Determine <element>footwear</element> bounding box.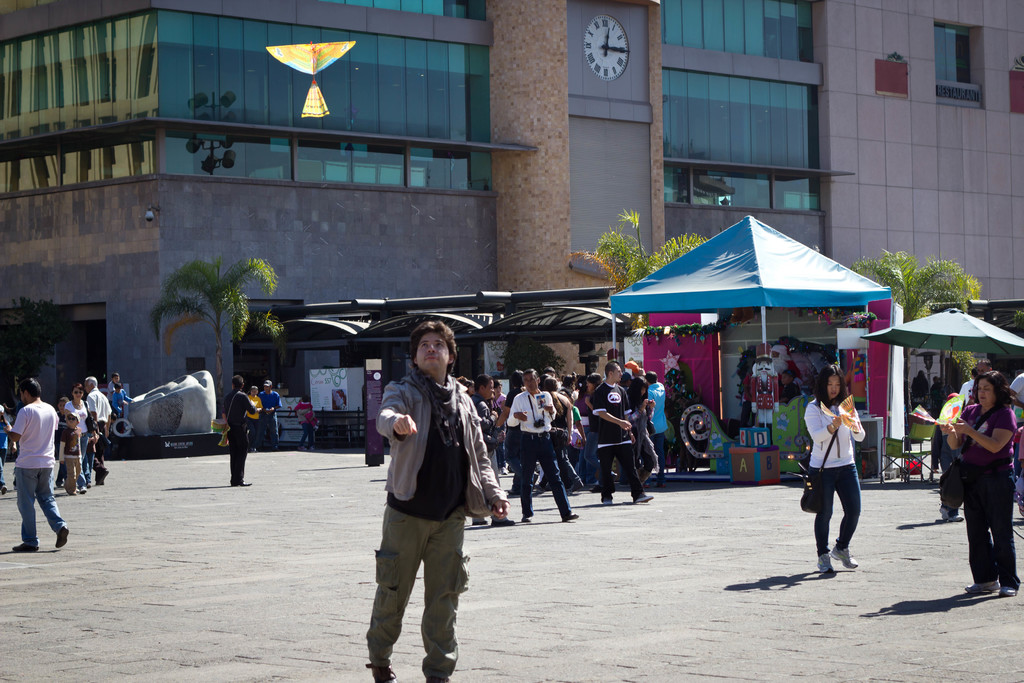
Determined: <bbox>521, 515, 532, 524</bbox>.
